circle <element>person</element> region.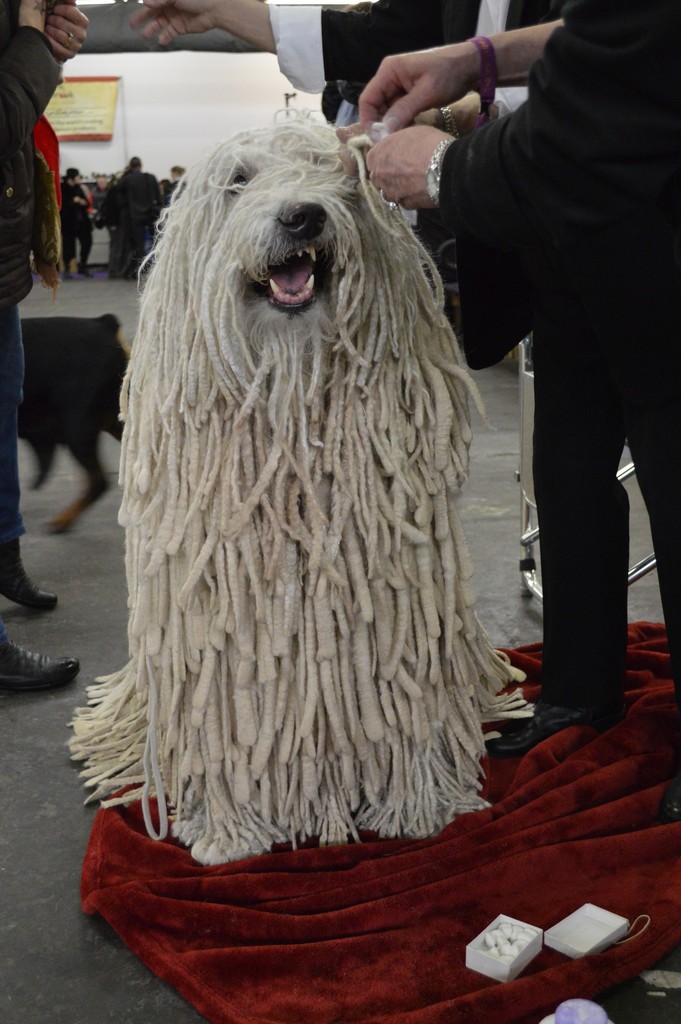
Region: 56:165:92:278.
